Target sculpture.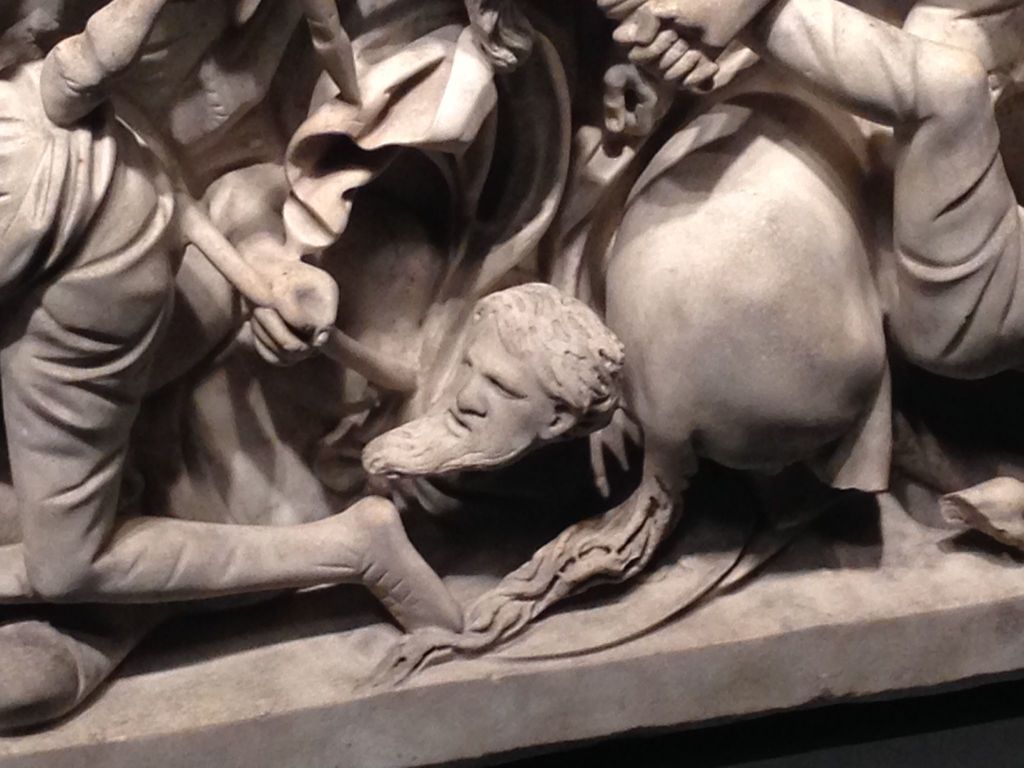
Target region: {"x1": 582, "y1": 0, "x2": 1023, "y2": 392}.
